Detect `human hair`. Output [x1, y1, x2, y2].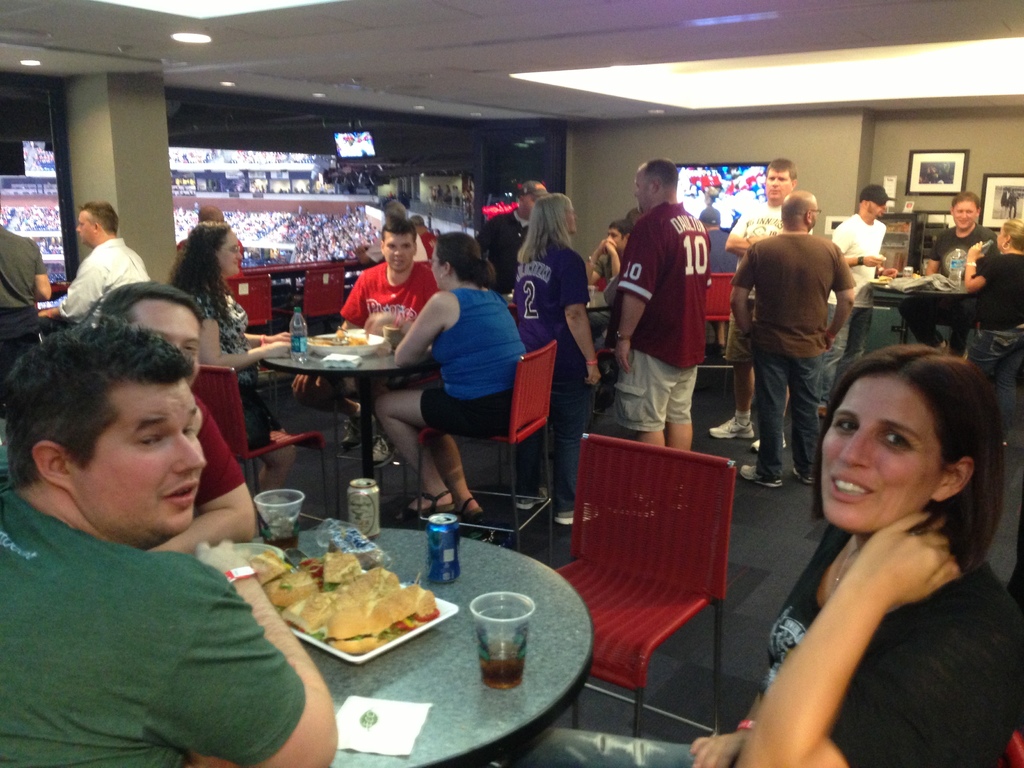
[812, 341, 1009, 573].
